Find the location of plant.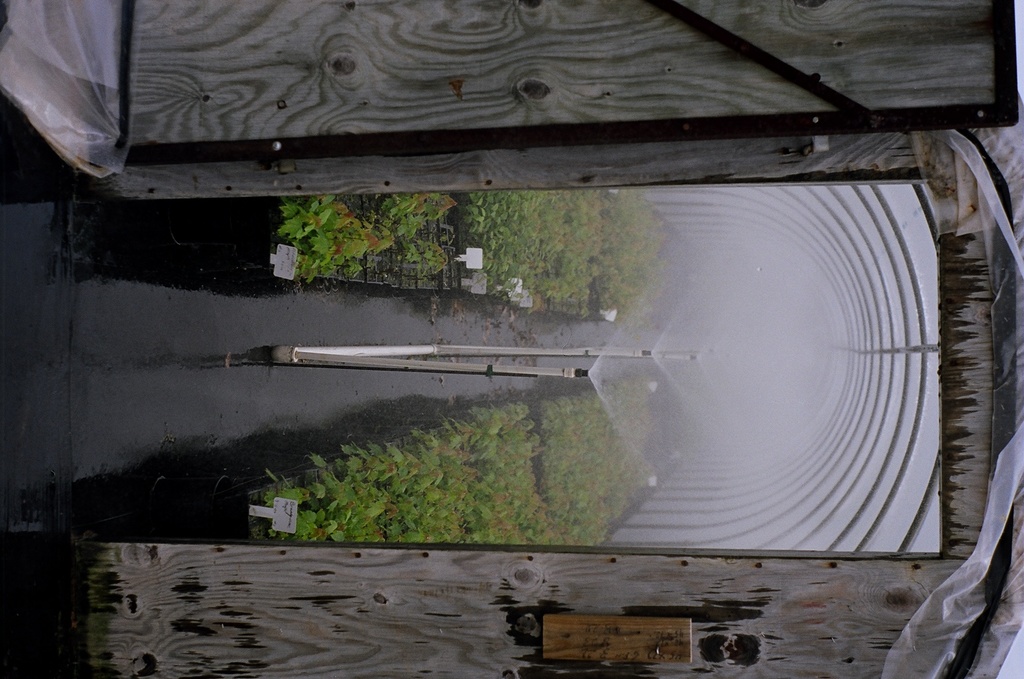
Location: l=235, t=384, r=654, b=547.
